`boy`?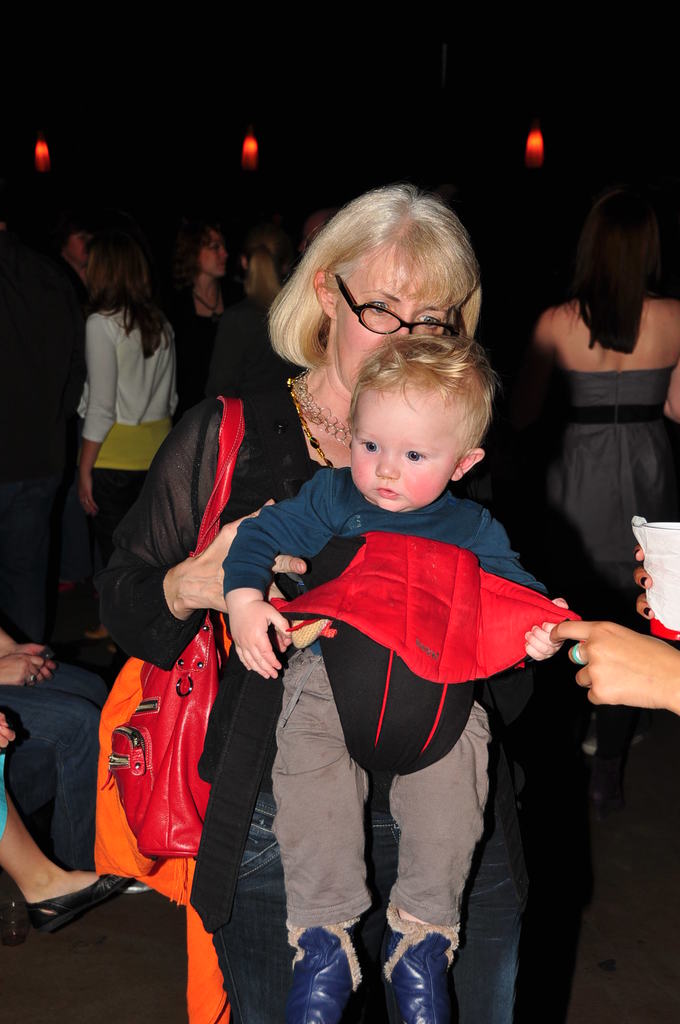
(220, 335, 574, 1023)
